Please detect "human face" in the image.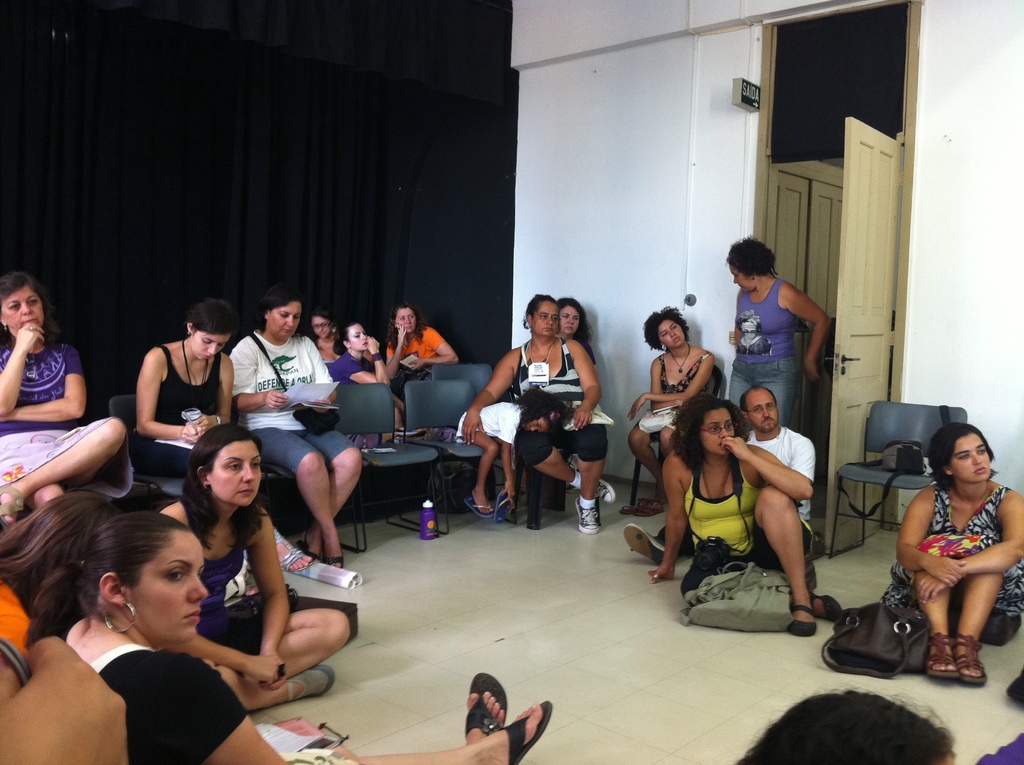
locate(207, 437, 265, 508).
